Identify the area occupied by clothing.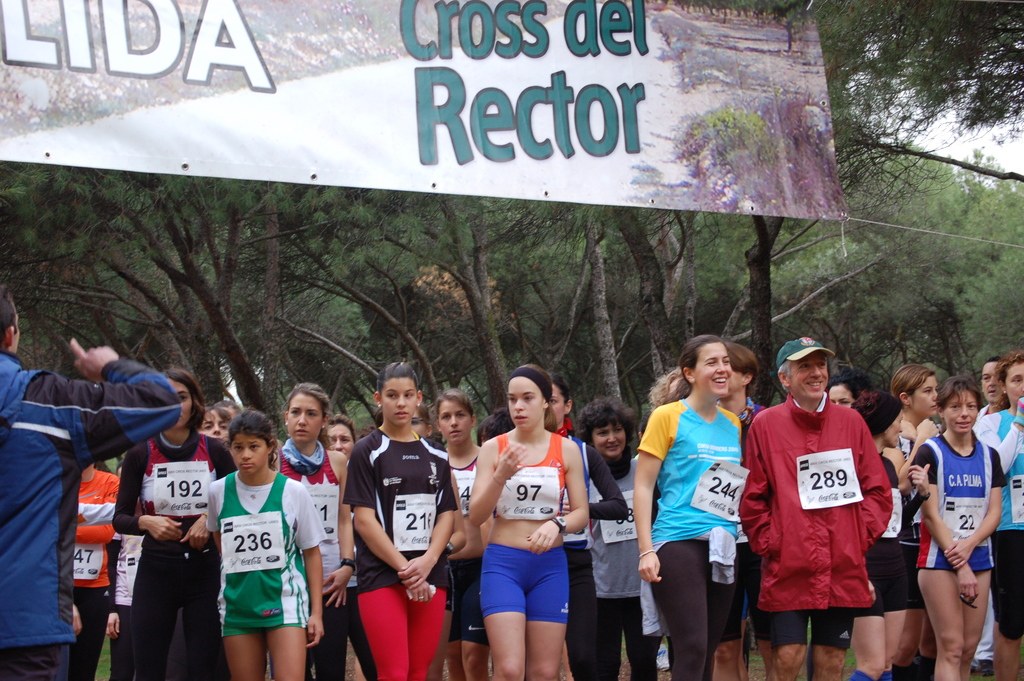
Area: (x1=897, y1=439, x2=910, y2=461).
